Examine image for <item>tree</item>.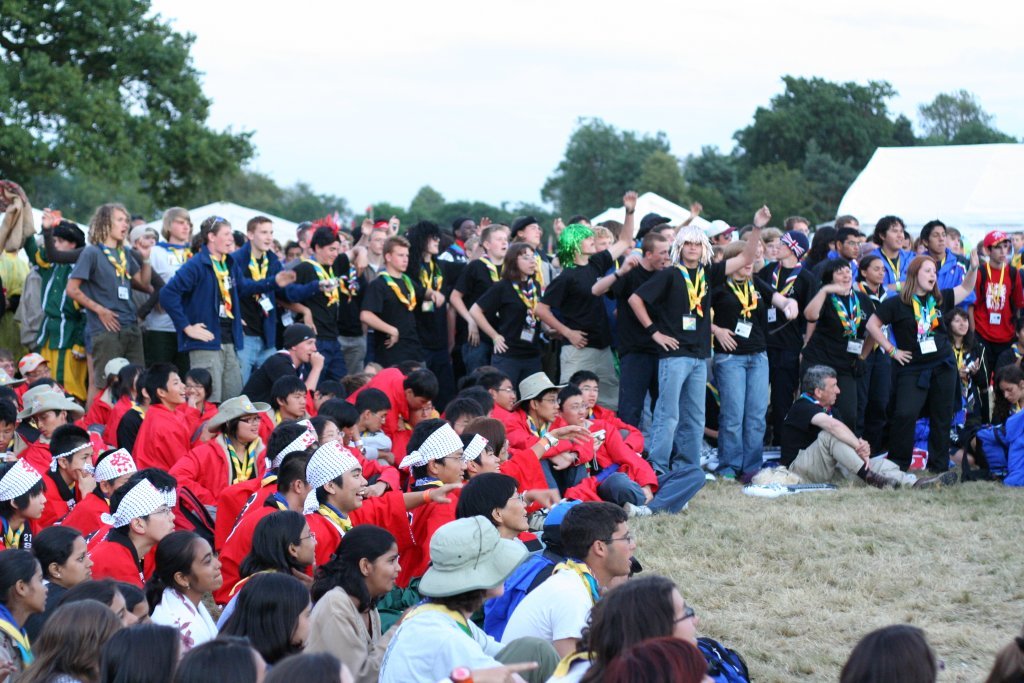
Examination result: box=[0, 0, 257, 235].
